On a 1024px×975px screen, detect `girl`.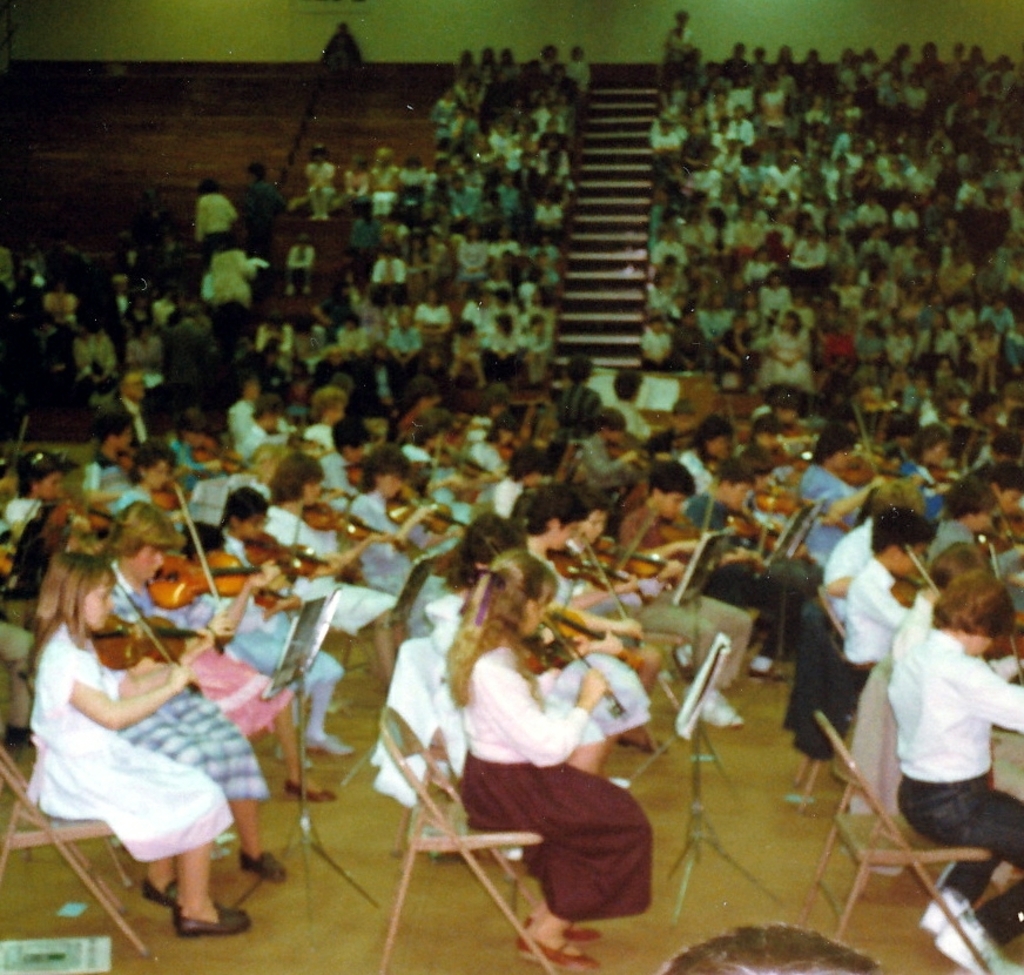
select_region(27, 556, 250, 941).
